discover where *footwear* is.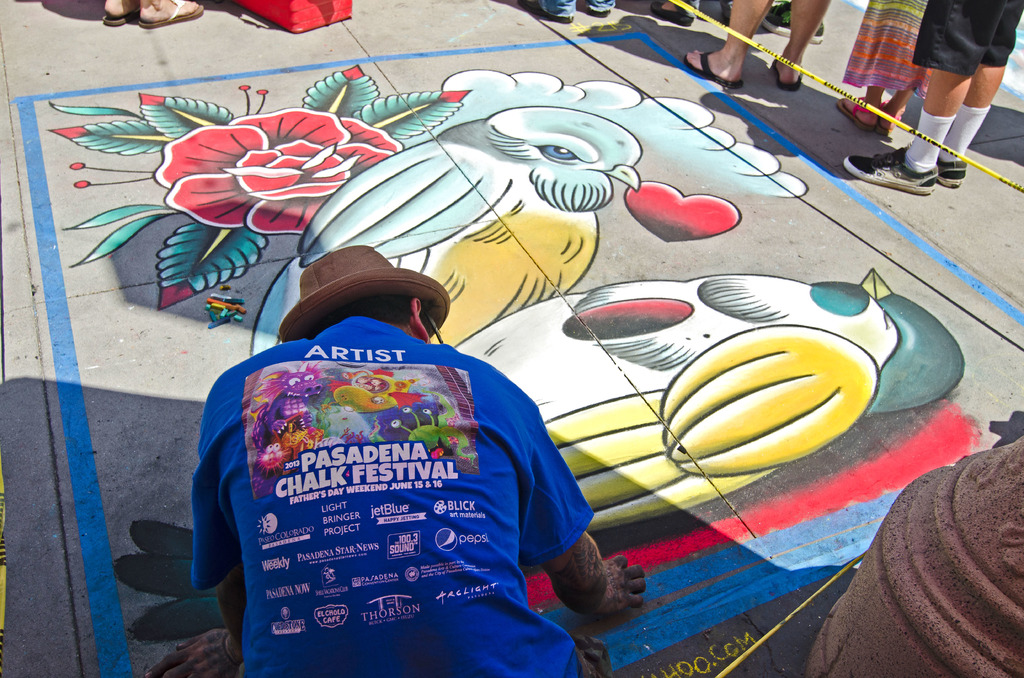
Discovered at detection(141, 0, 206, 22).
